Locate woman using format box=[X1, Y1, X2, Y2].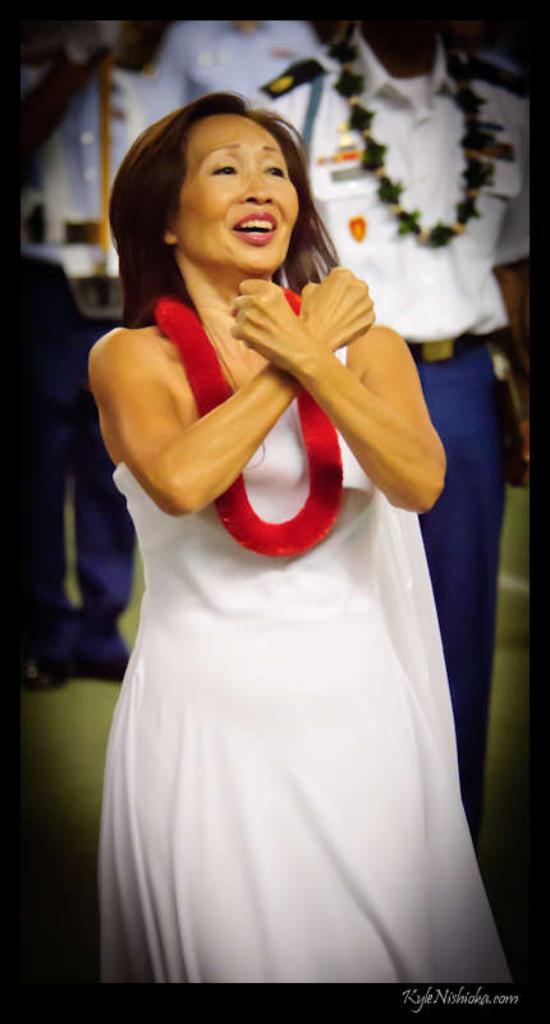
box=[56, 101, 482, 927].
